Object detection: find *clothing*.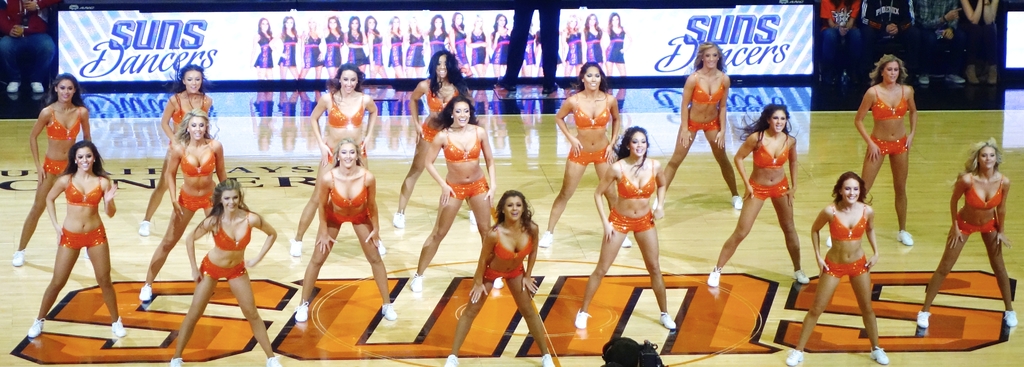
region(615, 161, 660, 197).
